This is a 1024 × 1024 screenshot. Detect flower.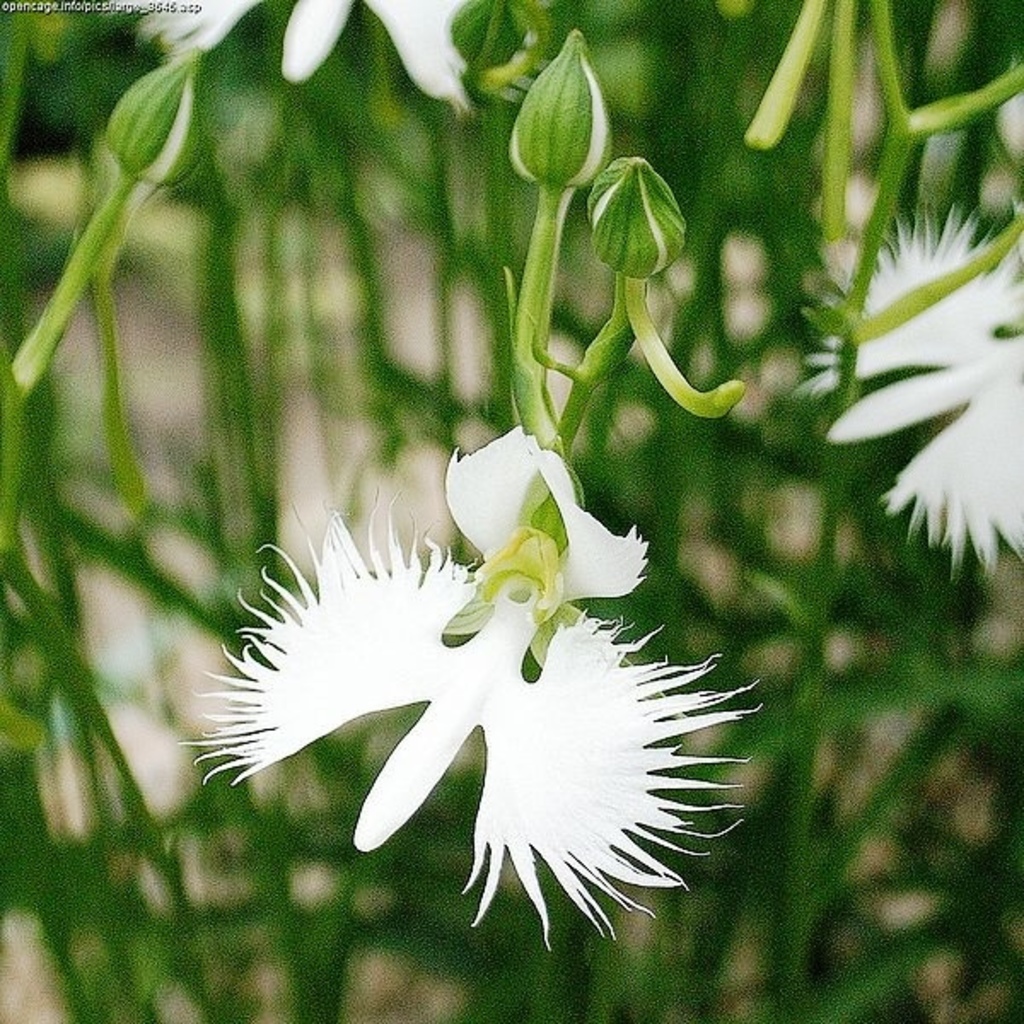
(left=109, top=0, right=502, bottom=109).
